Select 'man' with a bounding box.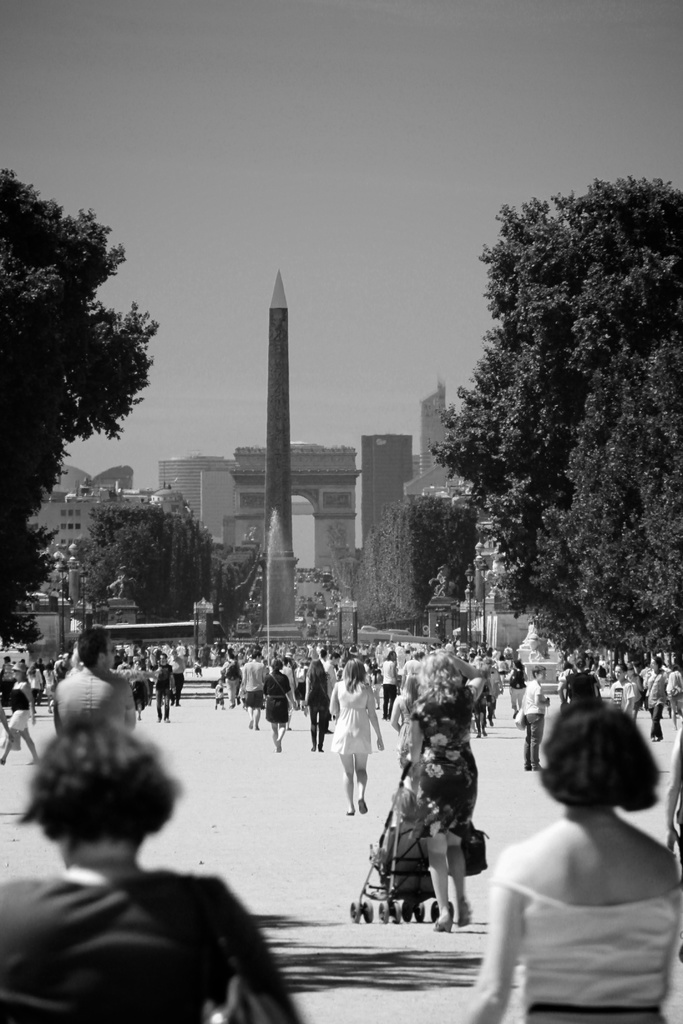
left=53, top=621, right=138, bottom=737.
